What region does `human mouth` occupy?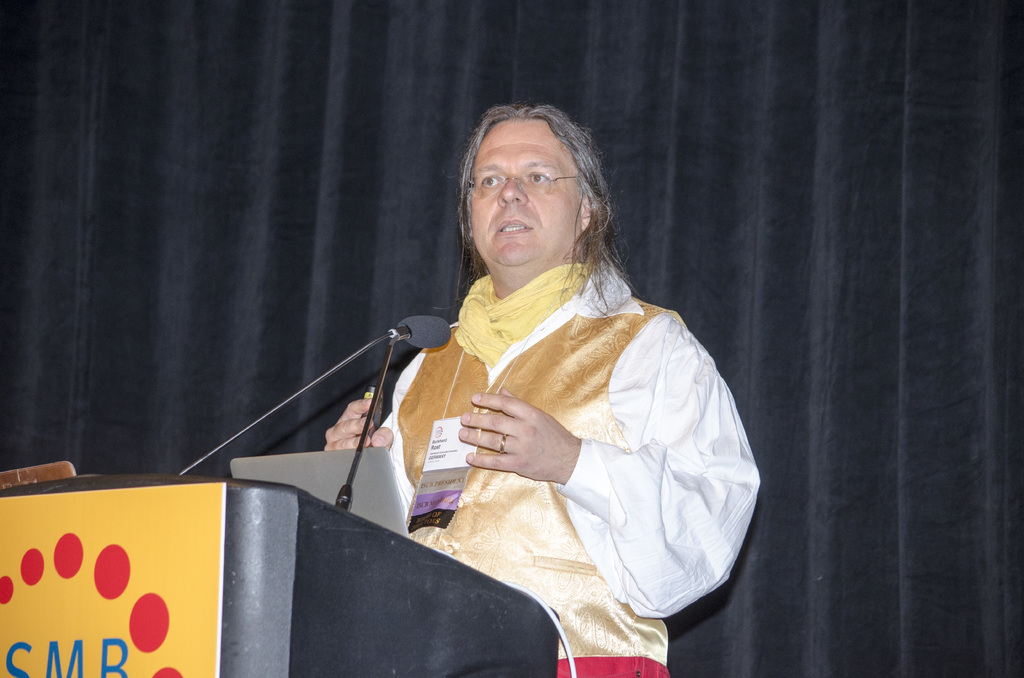
{"x1": 499, "y1": 219, "x2": 531, "y2": 234}.
